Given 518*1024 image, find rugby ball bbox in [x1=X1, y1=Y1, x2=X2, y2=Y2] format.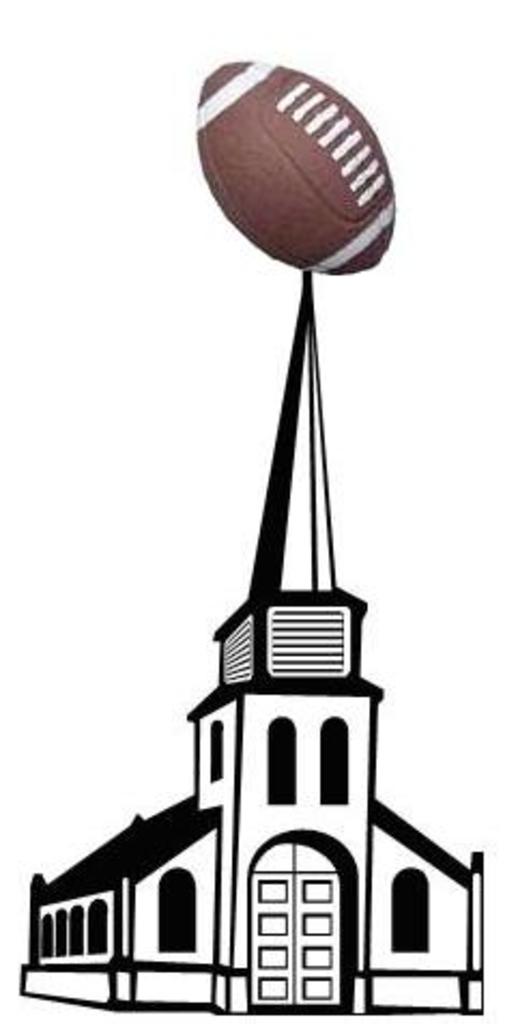
[x1=211, y1=30, x2=383, y2=254].
